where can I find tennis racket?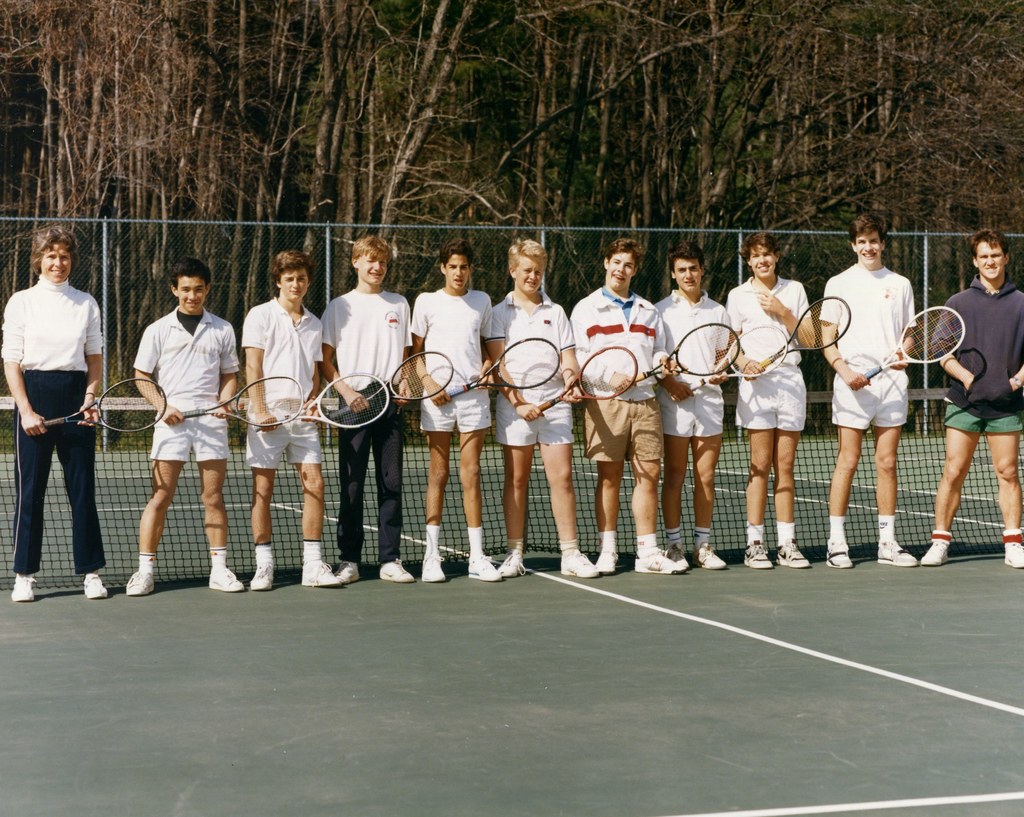
You can find it at (left=41, top=376, right=168, bottom=433).
